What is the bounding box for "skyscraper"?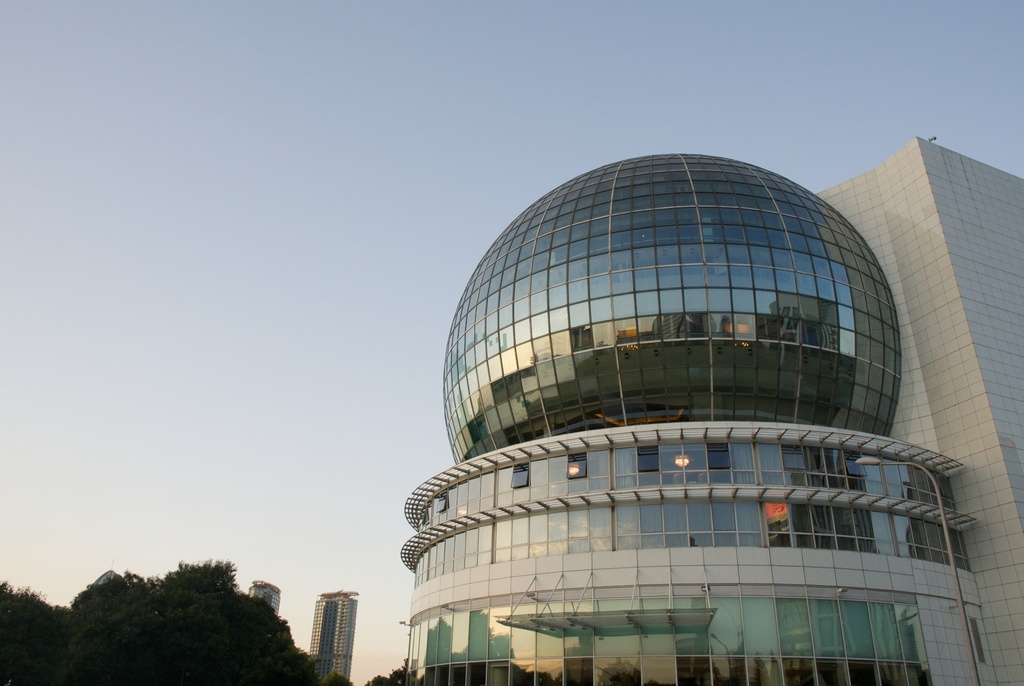
<box>811,130,1023,685</box>.
